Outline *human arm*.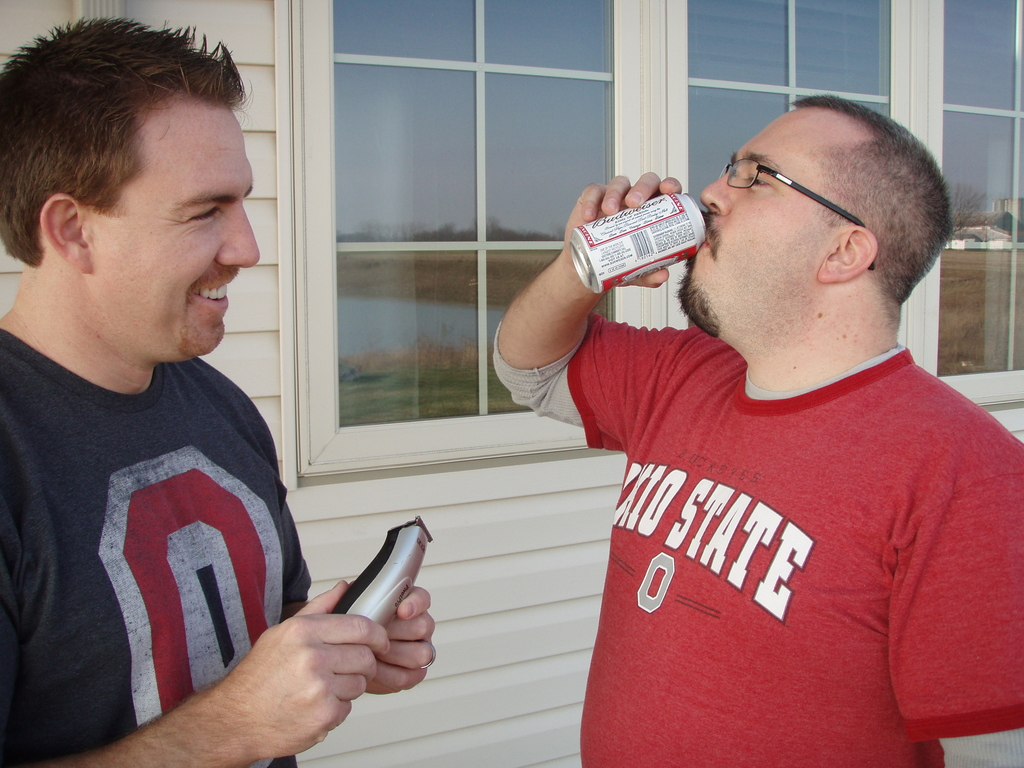
Outline: bbox(366, 572, 440, 701).
